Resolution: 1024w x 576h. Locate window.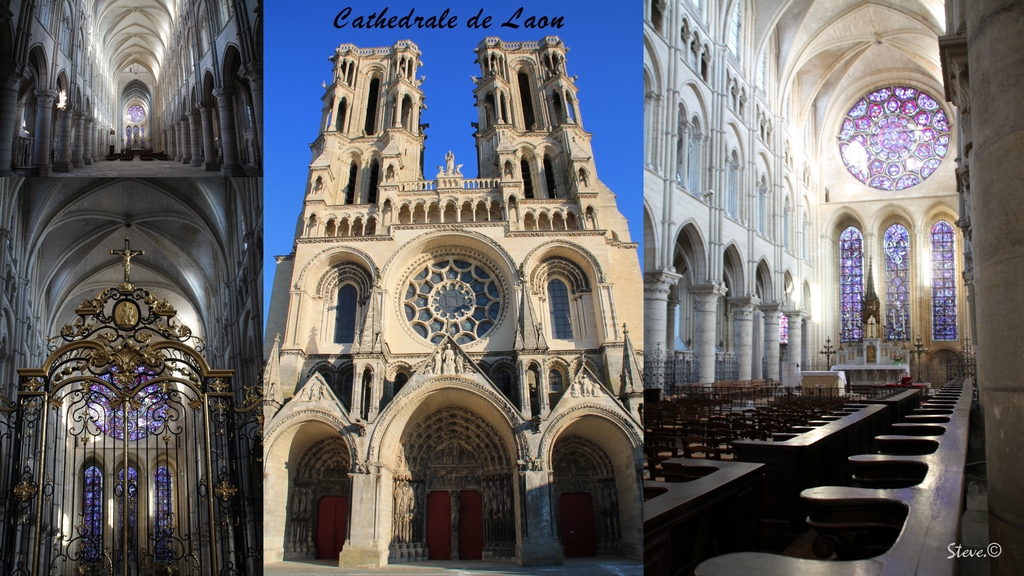
[516, 236, 618, 351].
